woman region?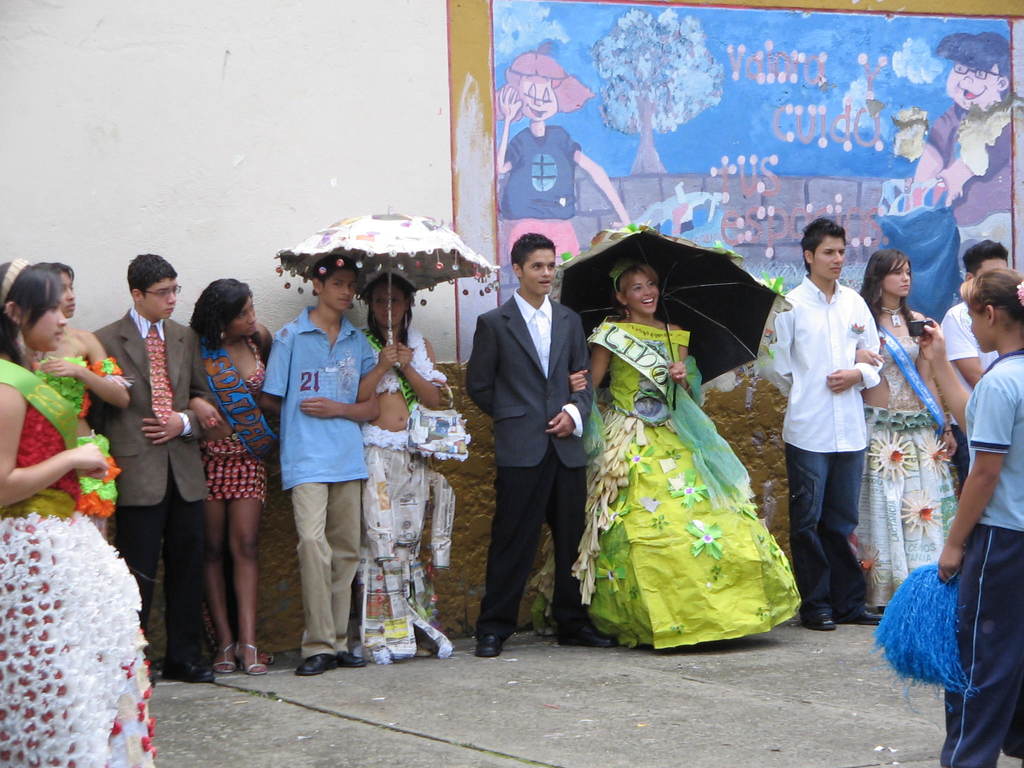
(838, 245, 1004, 610)
